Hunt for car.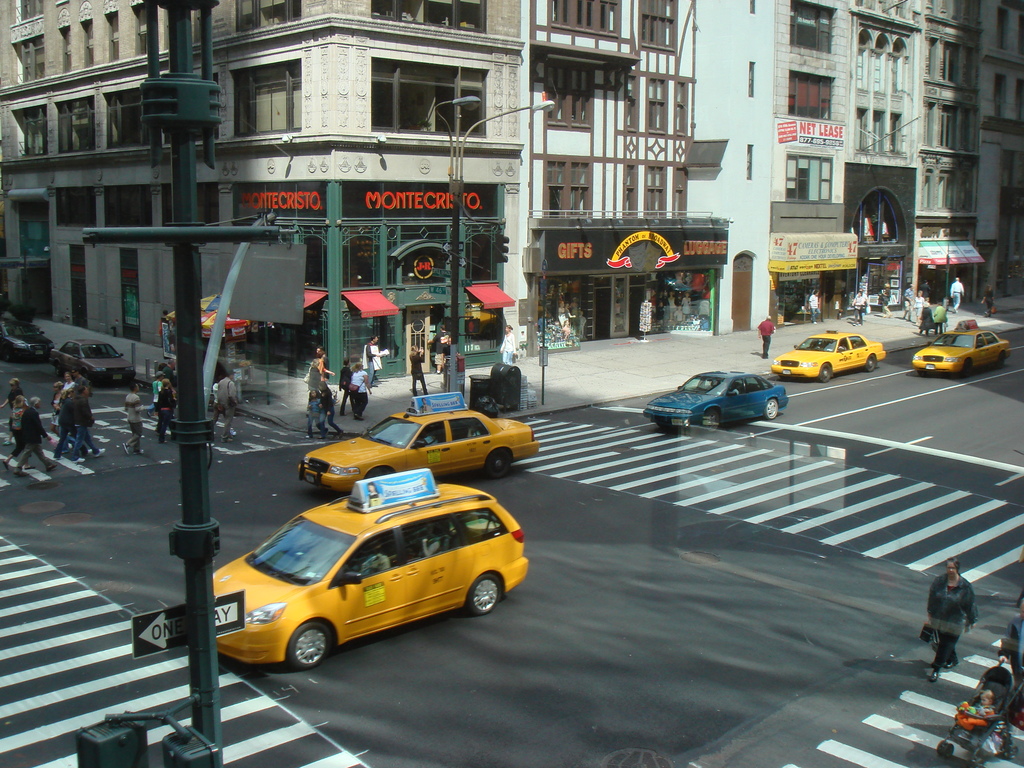
Hunted down at select_region(641, 371, 787, 435).
